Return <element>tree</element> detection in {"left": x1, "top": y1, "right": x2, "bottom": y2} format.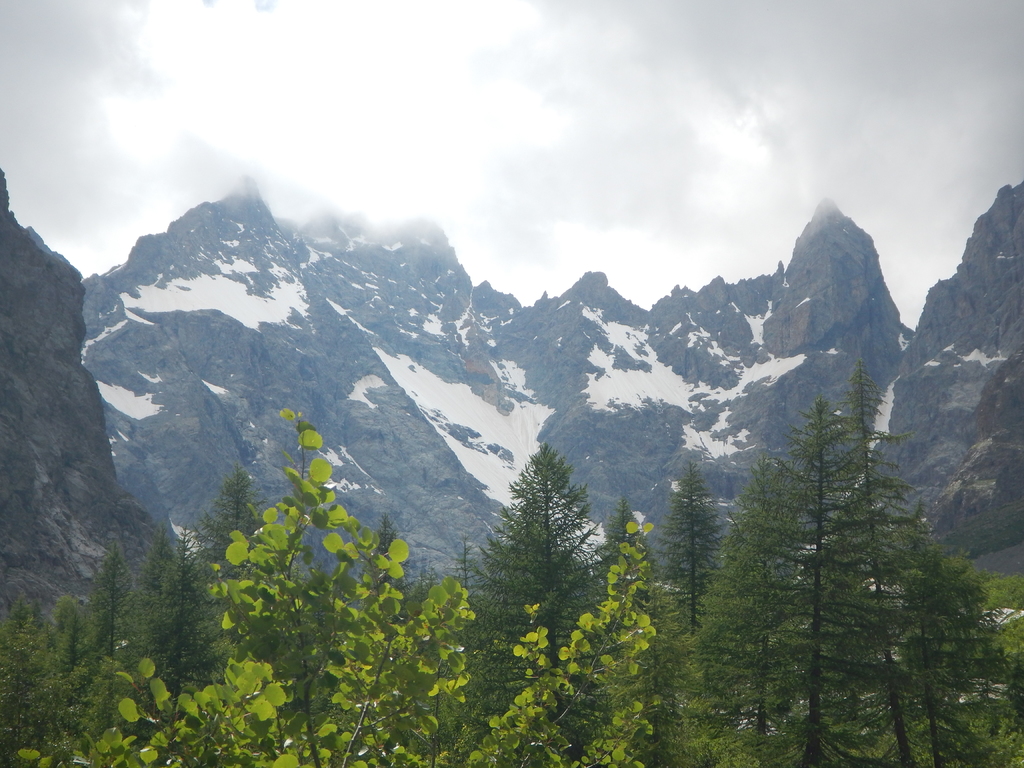
{"left": 193, "top": 430, "right": 260, "bottom": 599}.
